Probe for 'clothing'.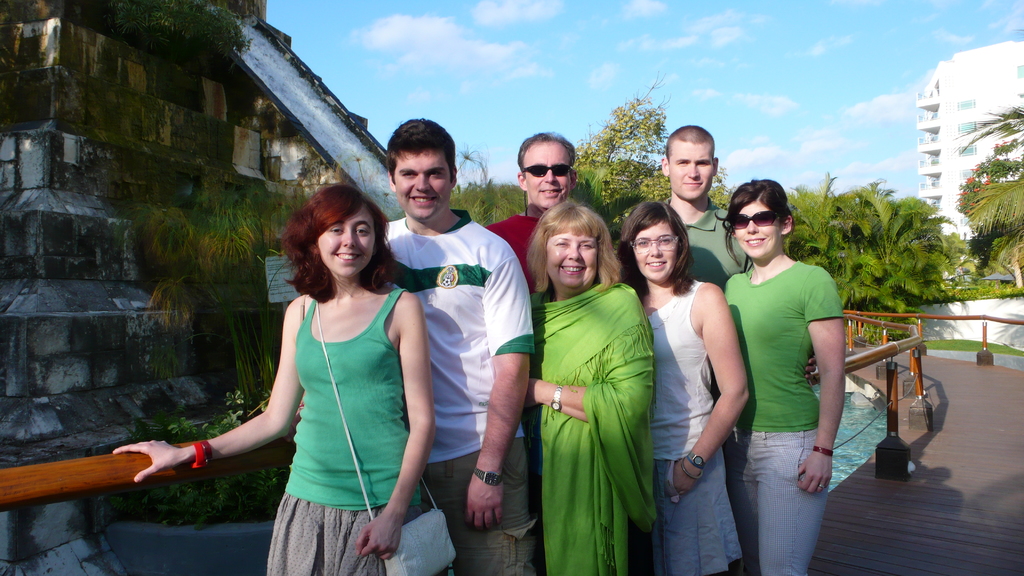
Probe result: l=525, t=248, r=655, b=567.
